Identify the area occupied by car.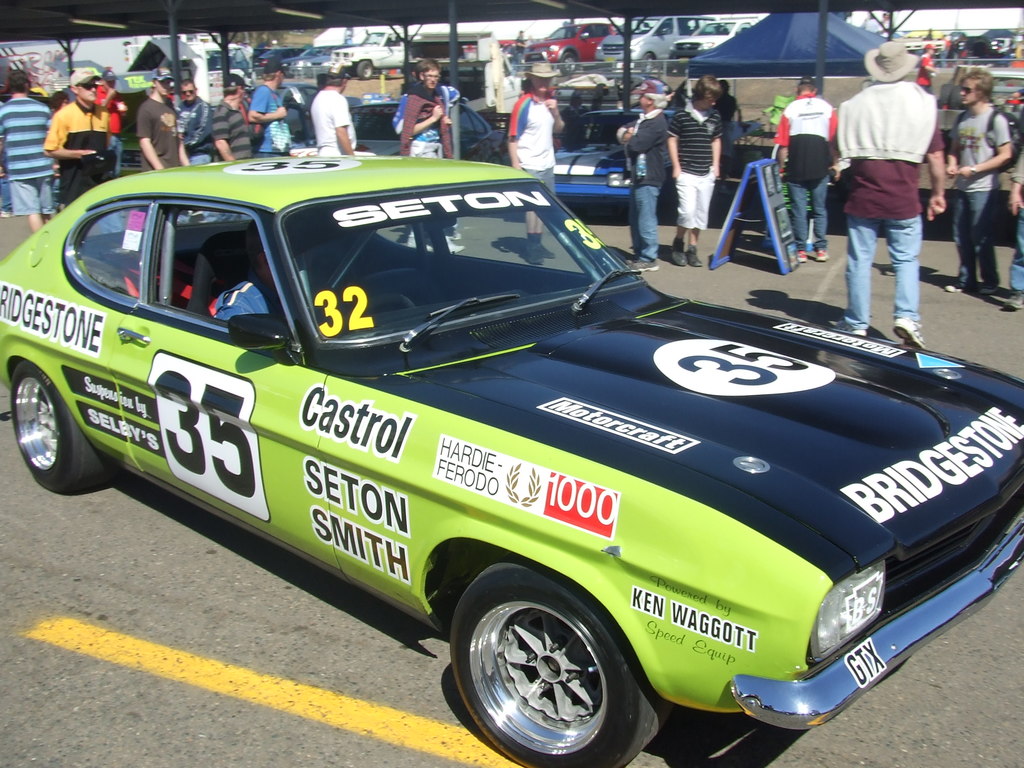
Area: box=[303, 41, 356, 74].
